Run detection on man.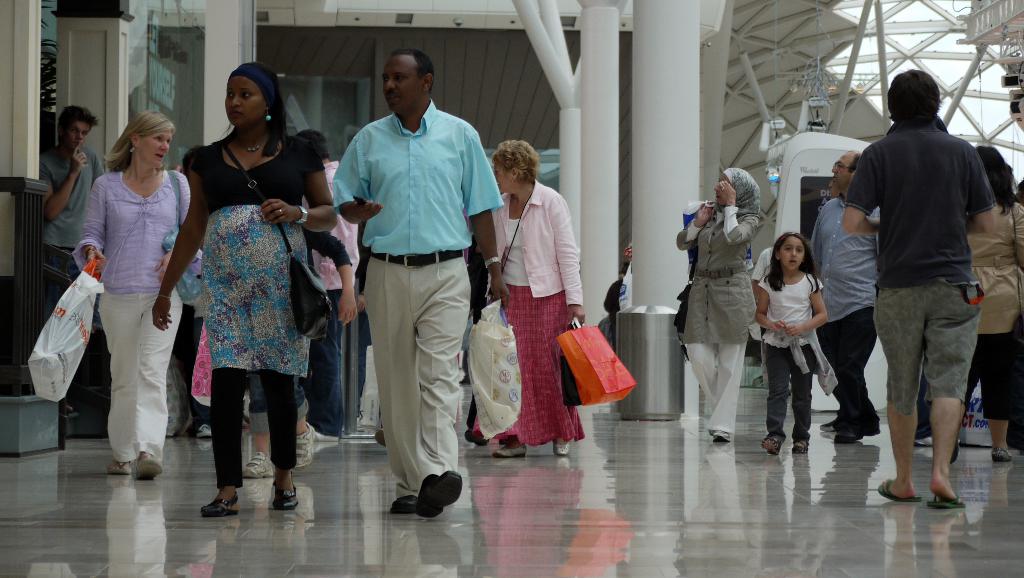
Result: [465,236,490,446].
